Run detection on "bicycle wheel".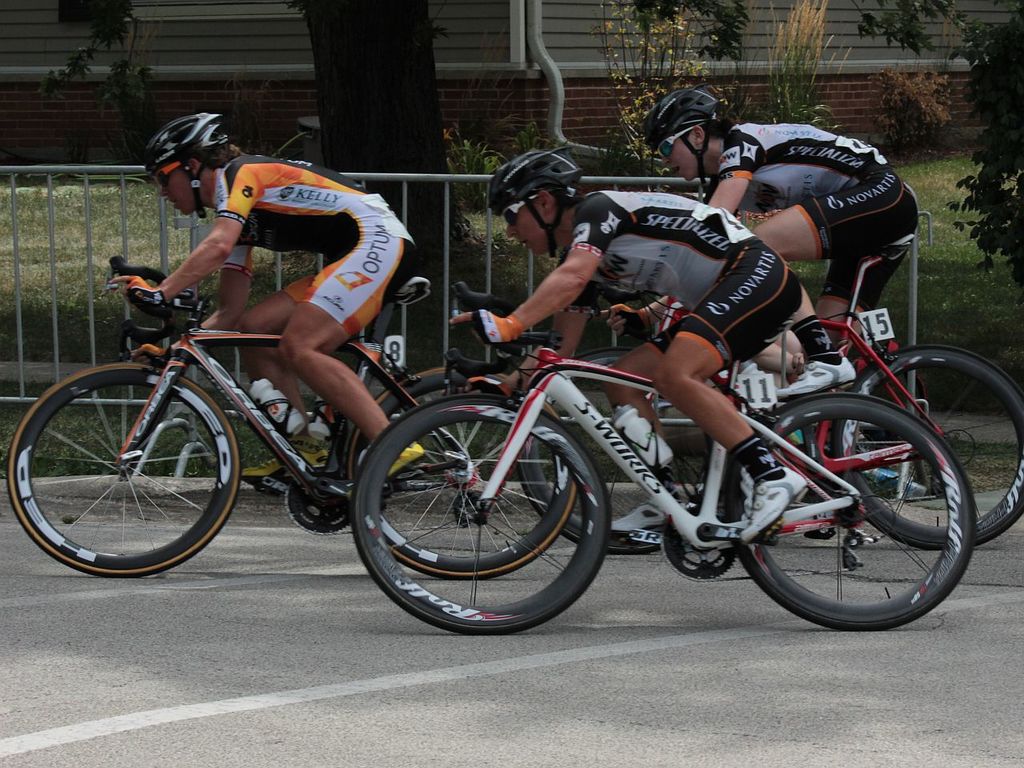
Result: (2, 370, 238, 595).
